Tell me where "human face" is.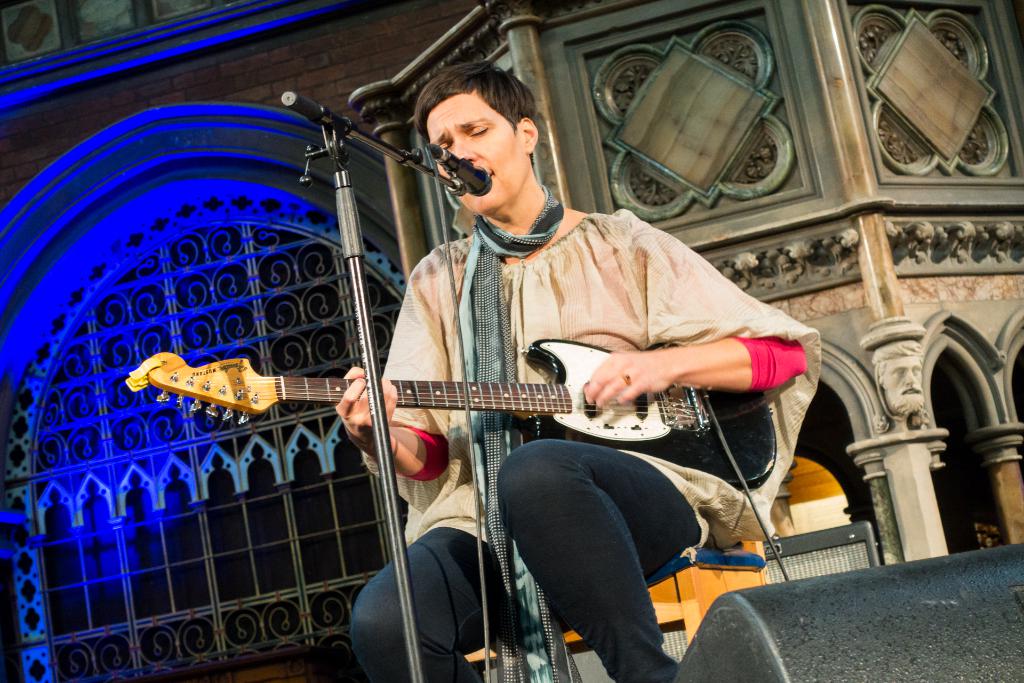
"human face" is at bbox=(419, 84, 528, 226).
